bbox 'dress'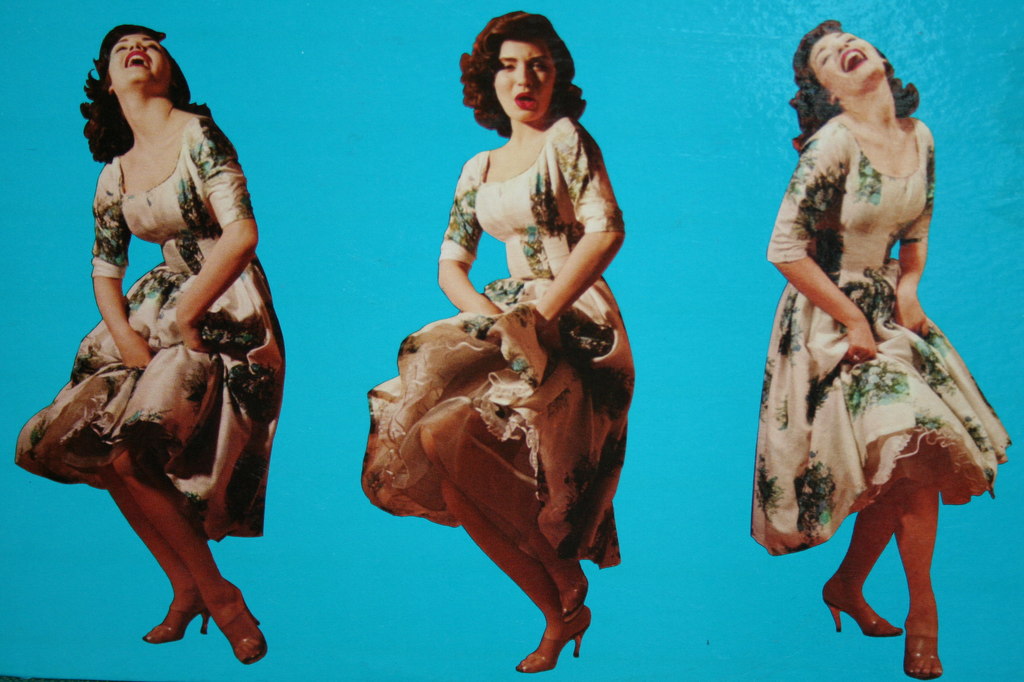
<box>749,114,1014,556</box>
